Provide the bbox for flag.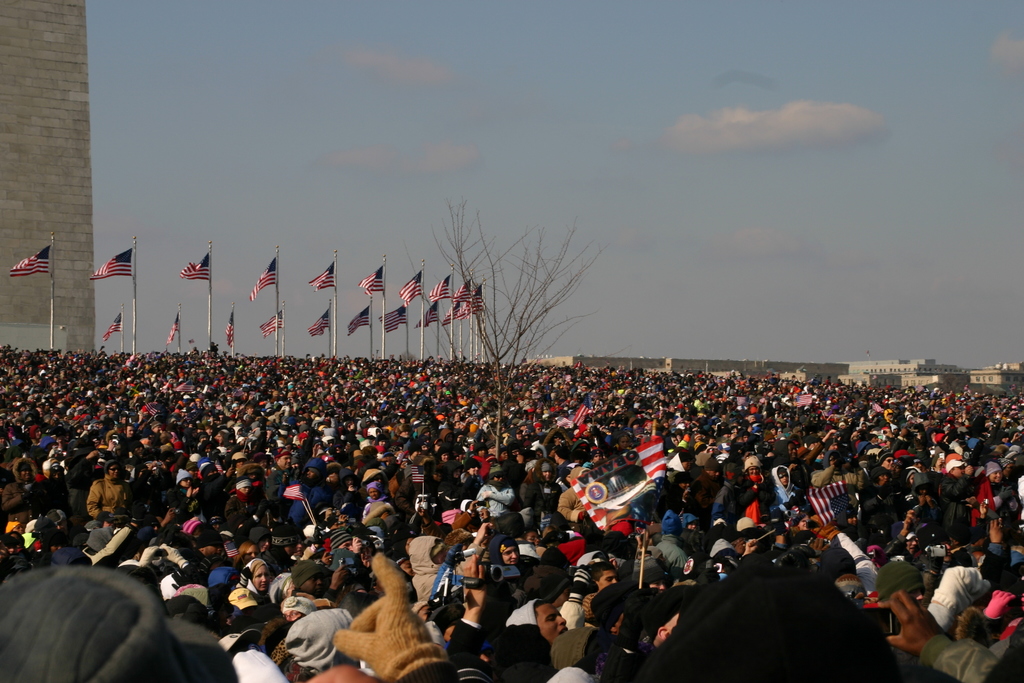
[559, 441, 662, 547].
